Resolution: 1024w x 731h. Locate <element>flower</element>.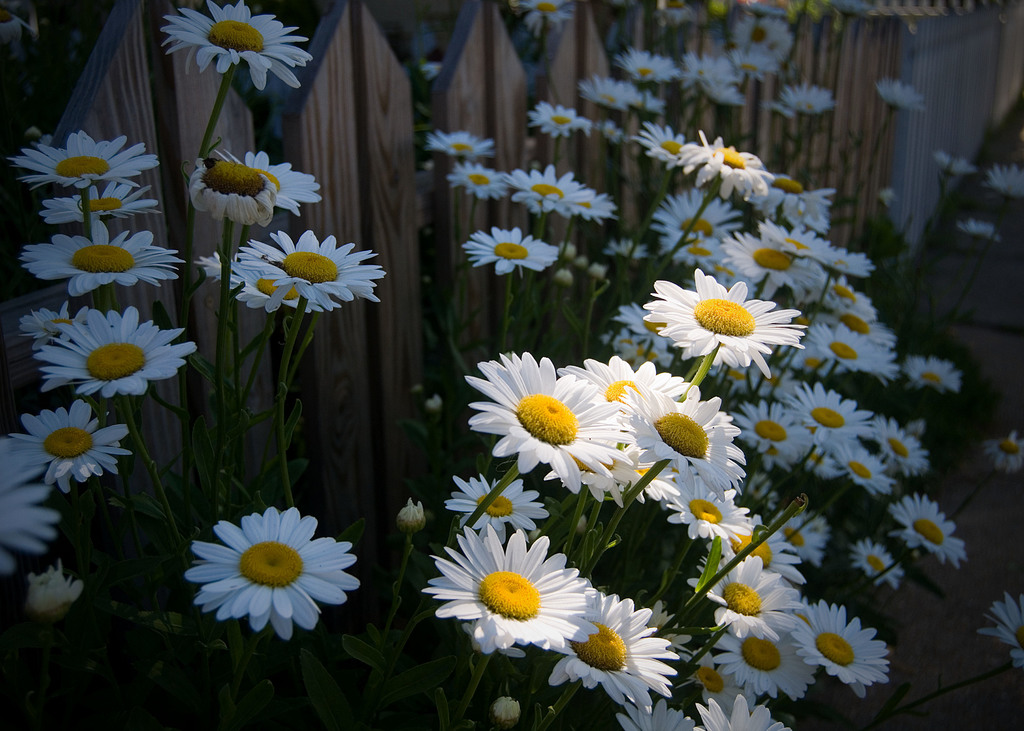
{"x1": 464, "y1": 352, "x2": 636, "y2": 499}.
